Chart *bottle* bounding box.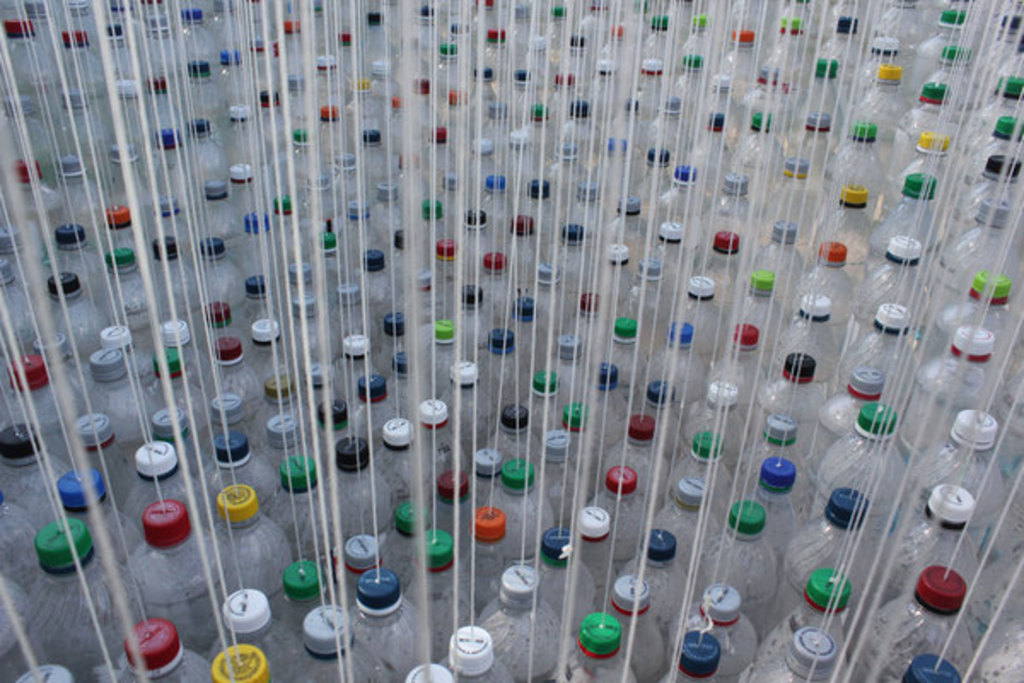
Charted: <bbox>413, 118, 457, 196</bbox>.
